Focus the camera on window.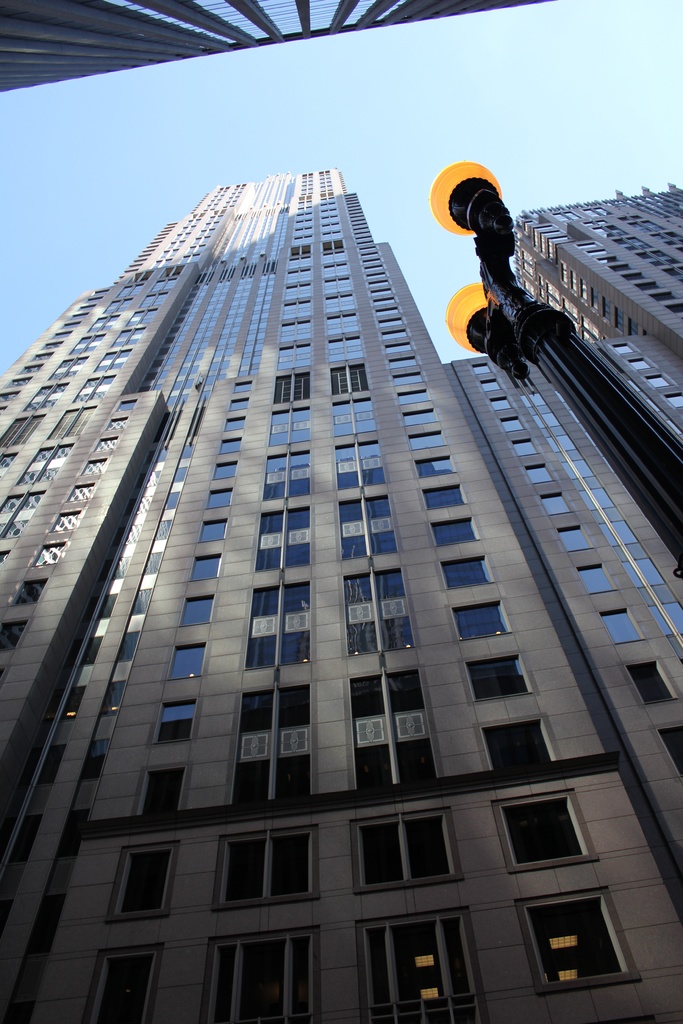
Focus region: (x1=191, y1=554, x2=226, y2=582).
